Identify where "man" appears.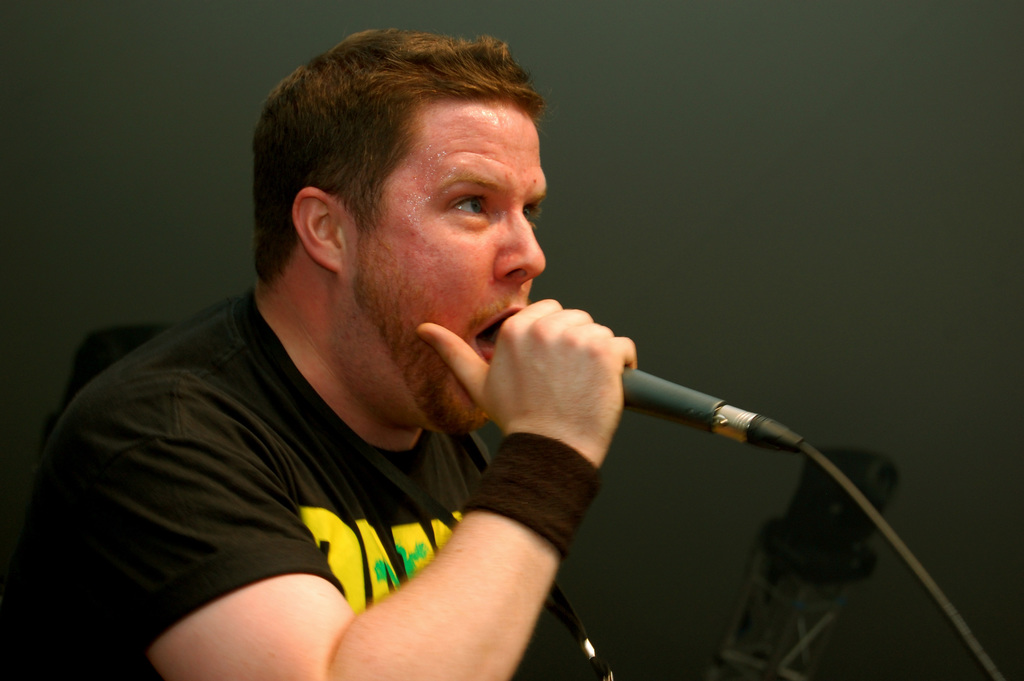
Appears at (0, 25, 639, 680).
